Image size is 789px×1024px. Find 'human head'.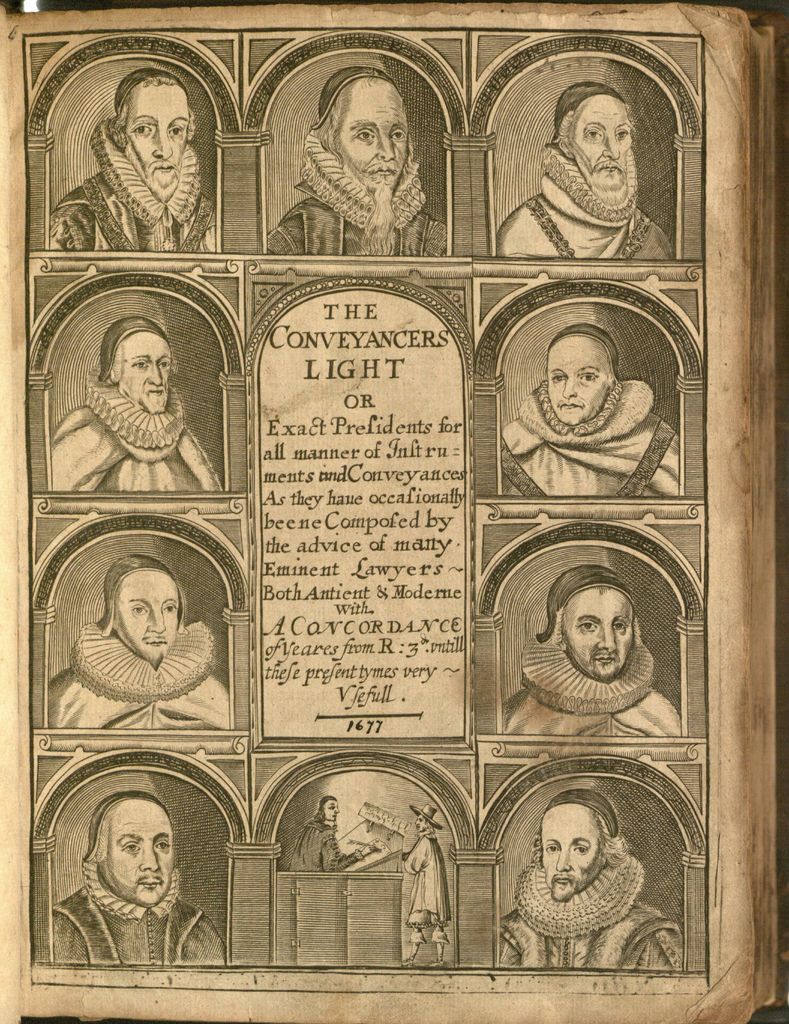
bbox=(550, 564, 637, 685).
